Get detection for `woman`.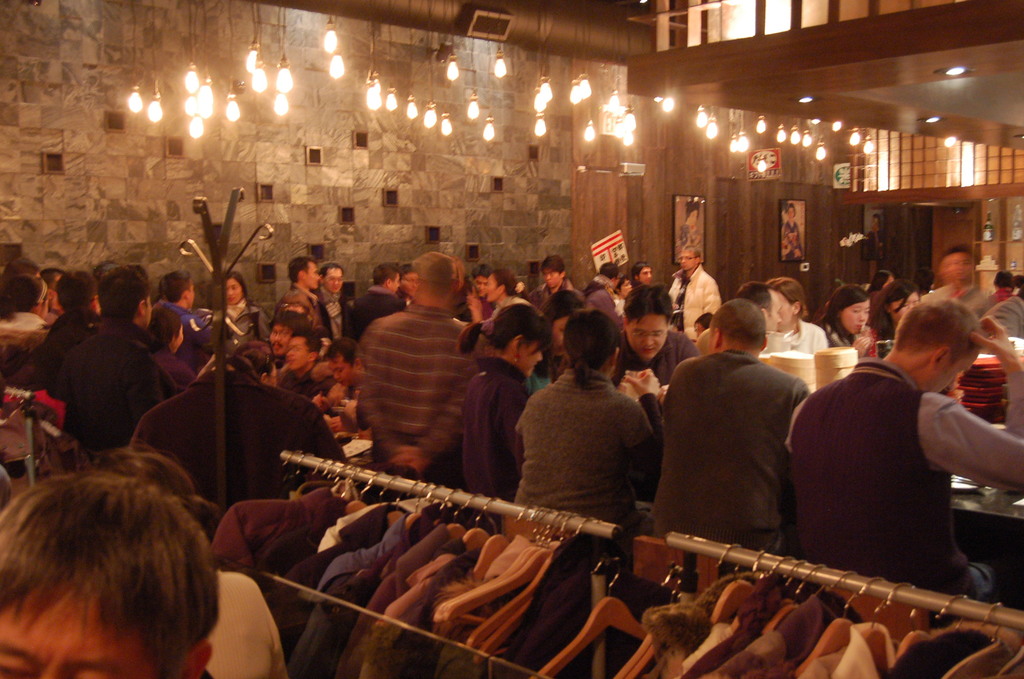
Detection: x1=503 y1=318 x2=682 y2=562.
